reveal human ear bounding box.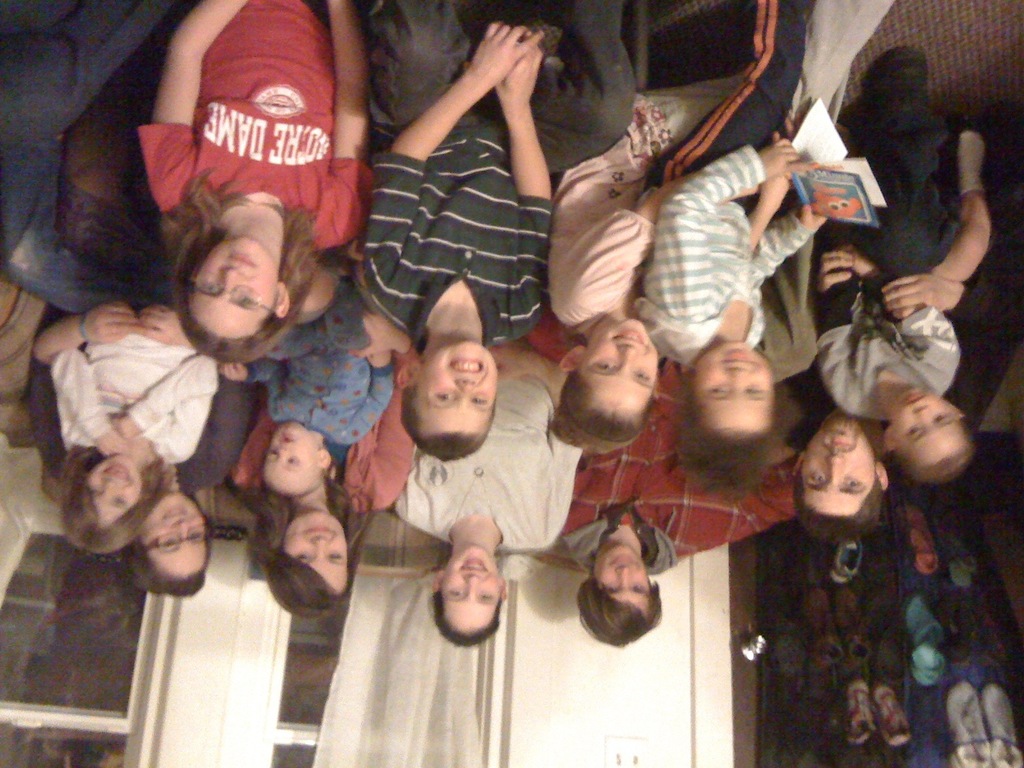
Revealed: bbox=(429, 569, 444, 590).
